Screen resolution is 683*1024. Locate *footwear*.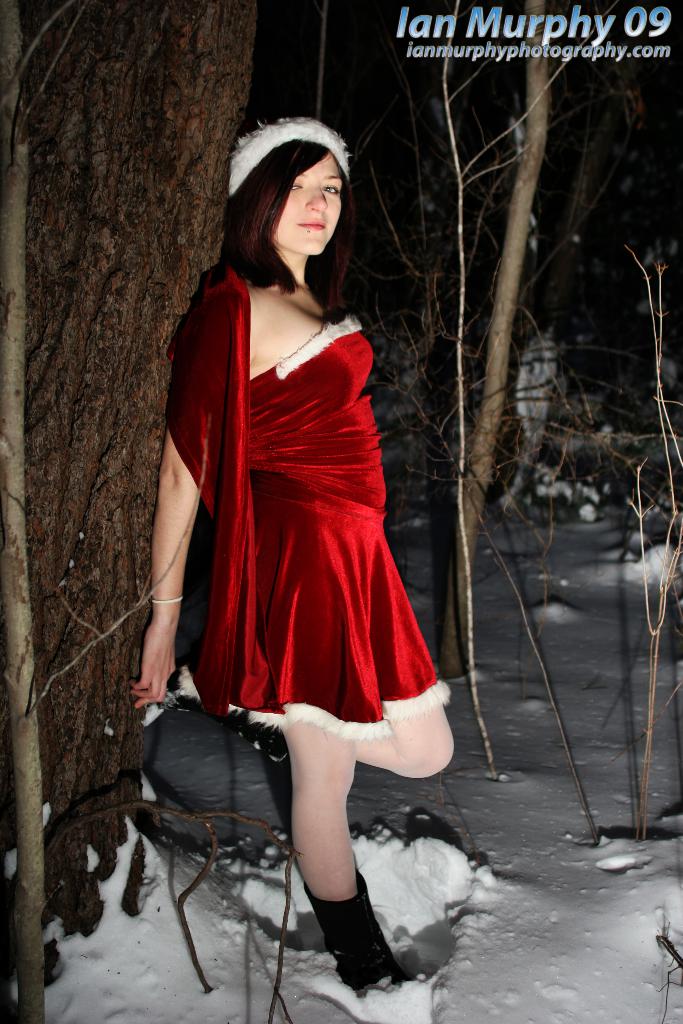
bbox=(303, 872, 411, 996).
